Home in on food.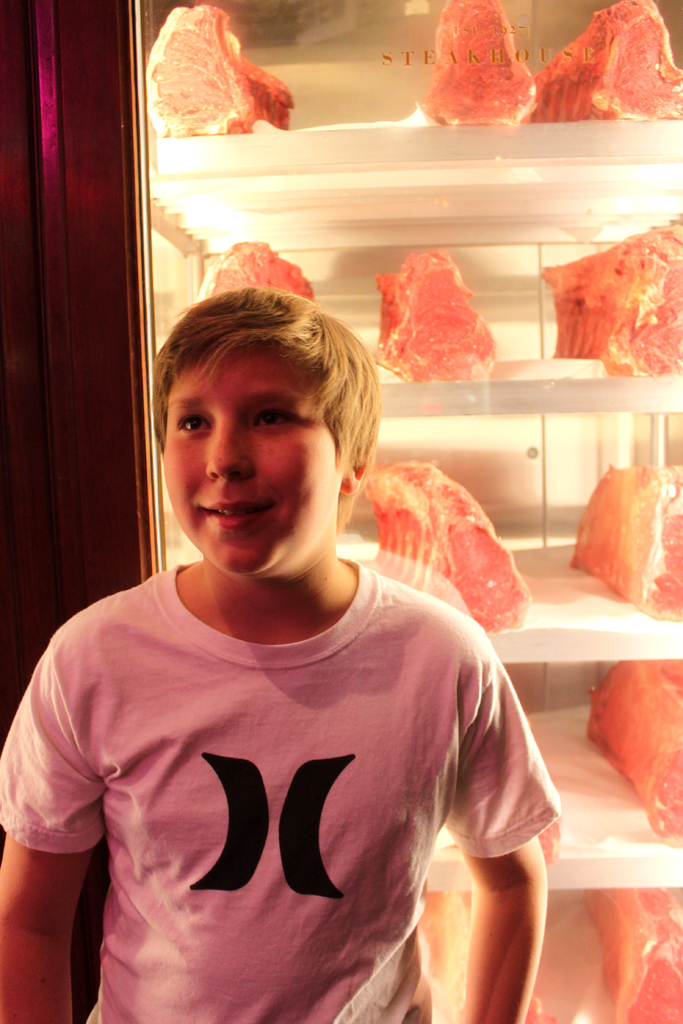
Homed in at [525, 0, 682, 124].
